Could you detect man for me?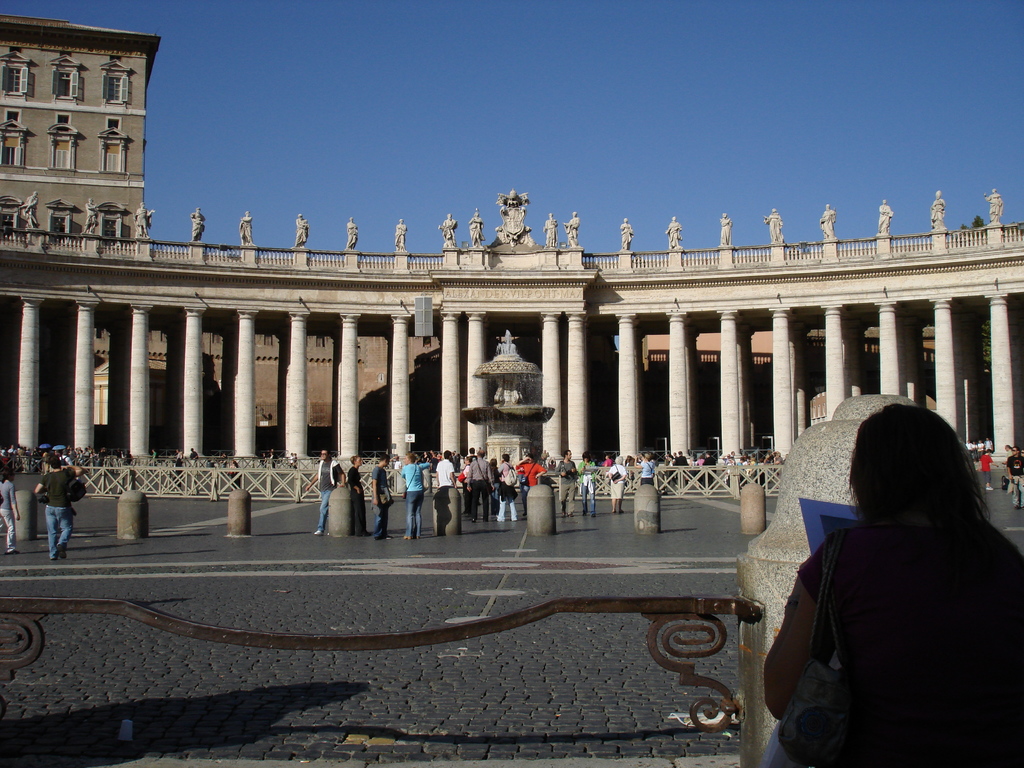
Detection result: <box>541,450,548,468</box>.
